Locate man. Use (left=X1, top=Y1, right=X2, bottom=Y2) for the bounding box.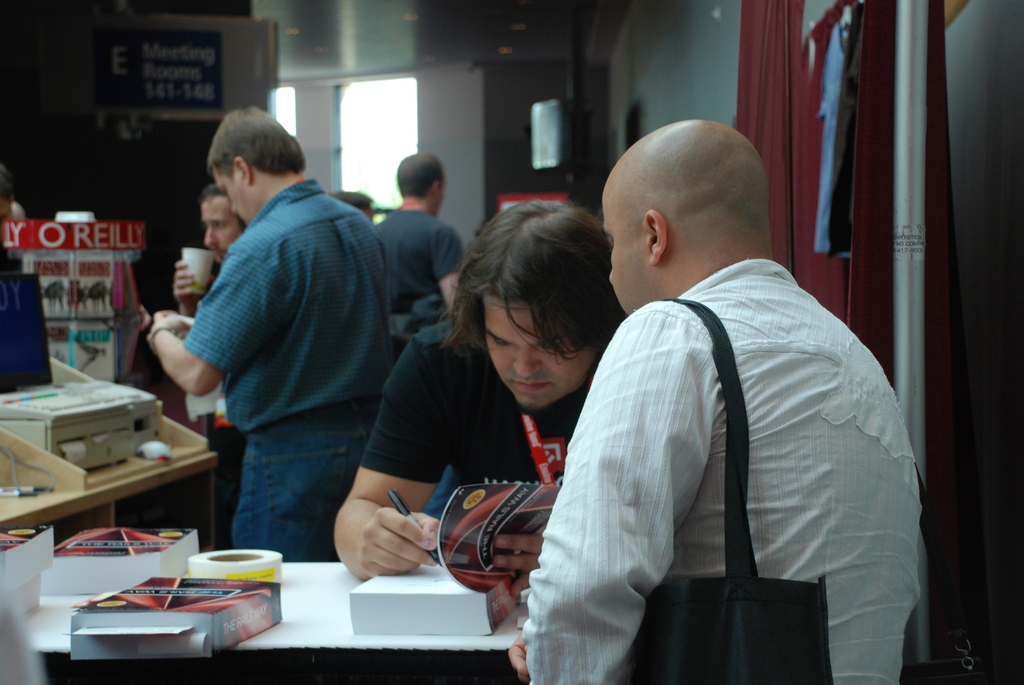
(left=175, top=188, right=246, bottom=315).
